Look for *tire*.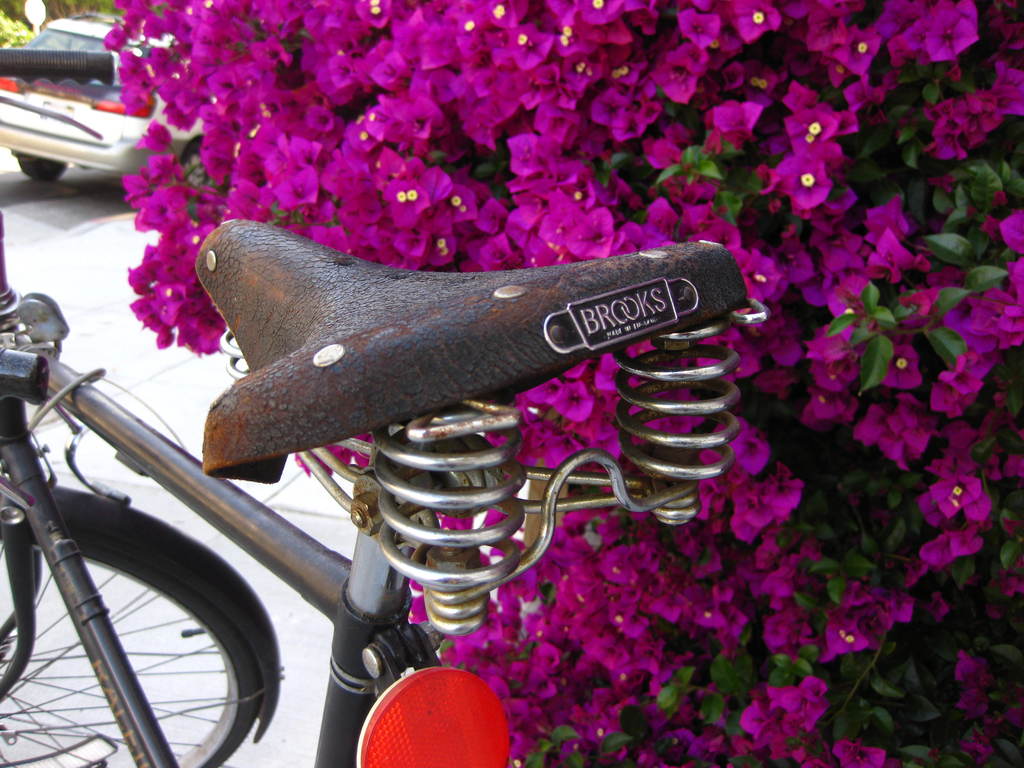
Found: (x1=17, y1=152, x2=68, y2=180).
